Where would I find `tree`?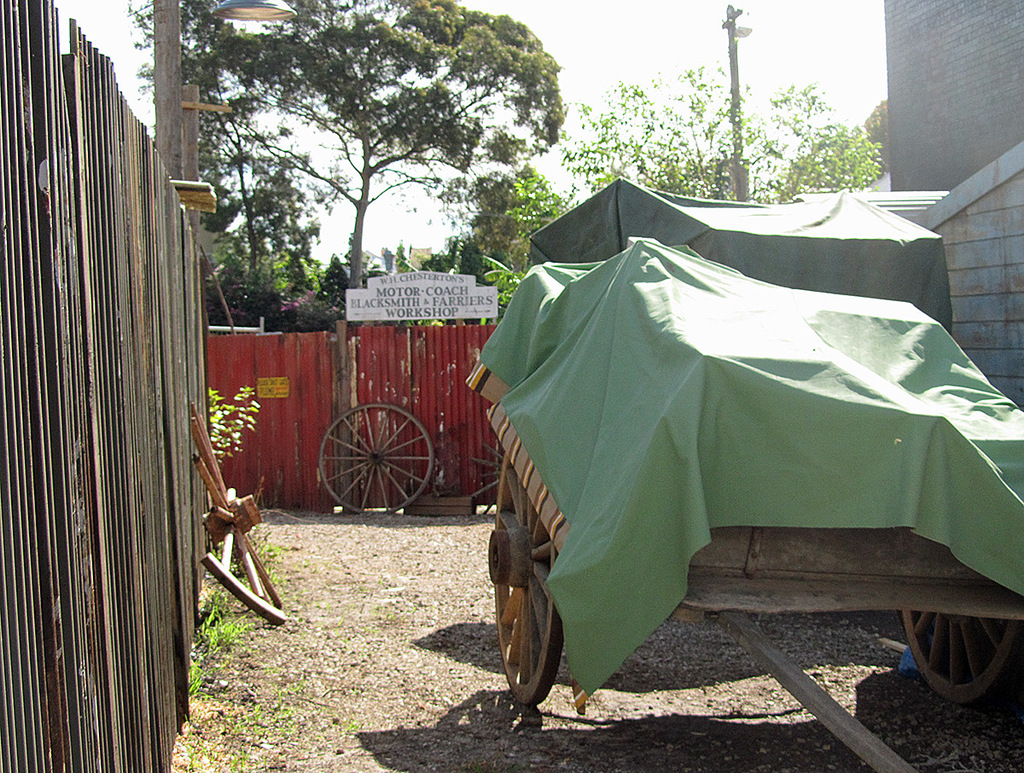
At {"left": 343, "top": 234, "right": 410, "bottom": 284}.
